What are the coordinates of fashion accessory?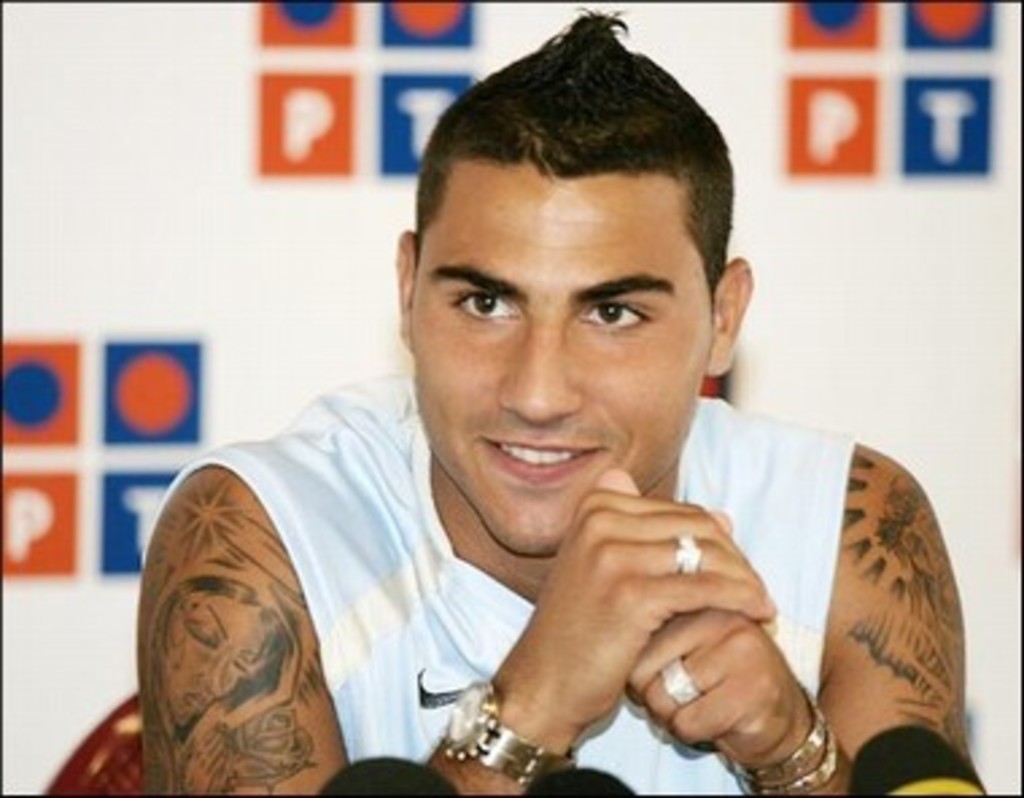
{"x1": 674, "y1": 536, "x2": 703, "y2": 574}.
